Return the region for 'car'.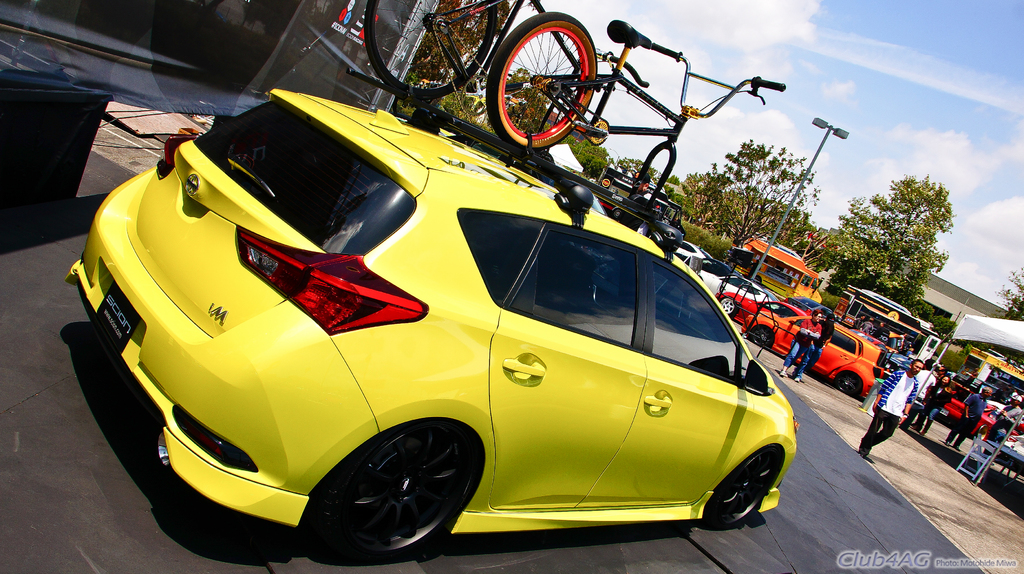
<box>717,295,817,328</box>.
